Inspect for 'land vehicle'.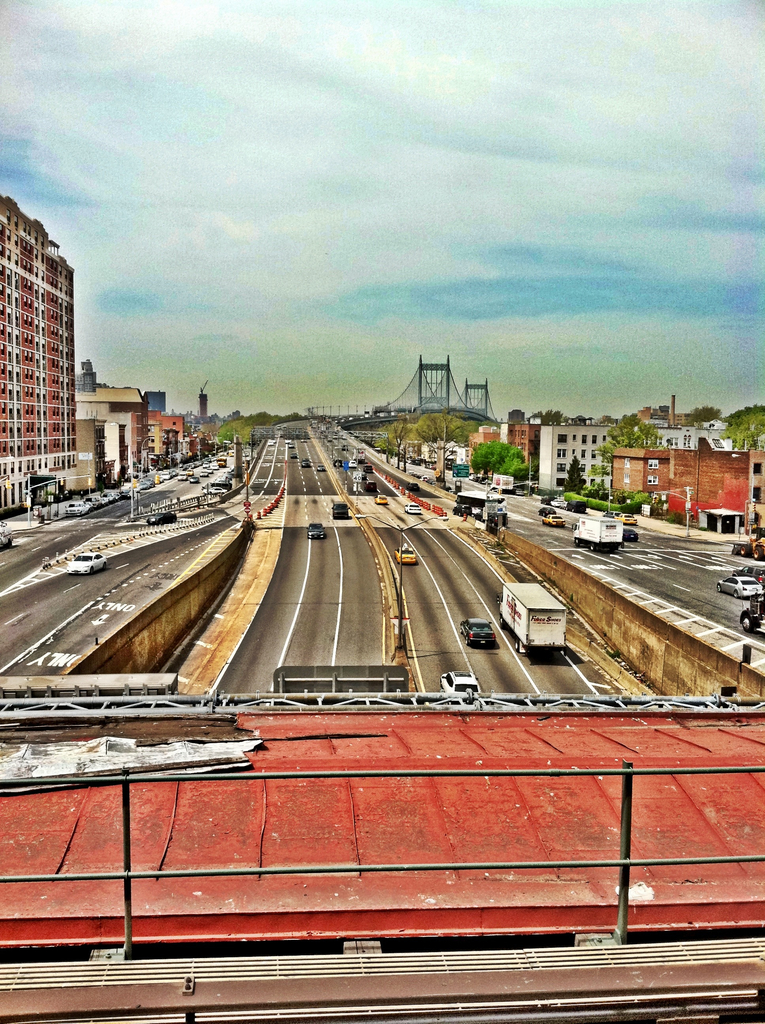
Inspection: <box>395,545,415,562</box>.
